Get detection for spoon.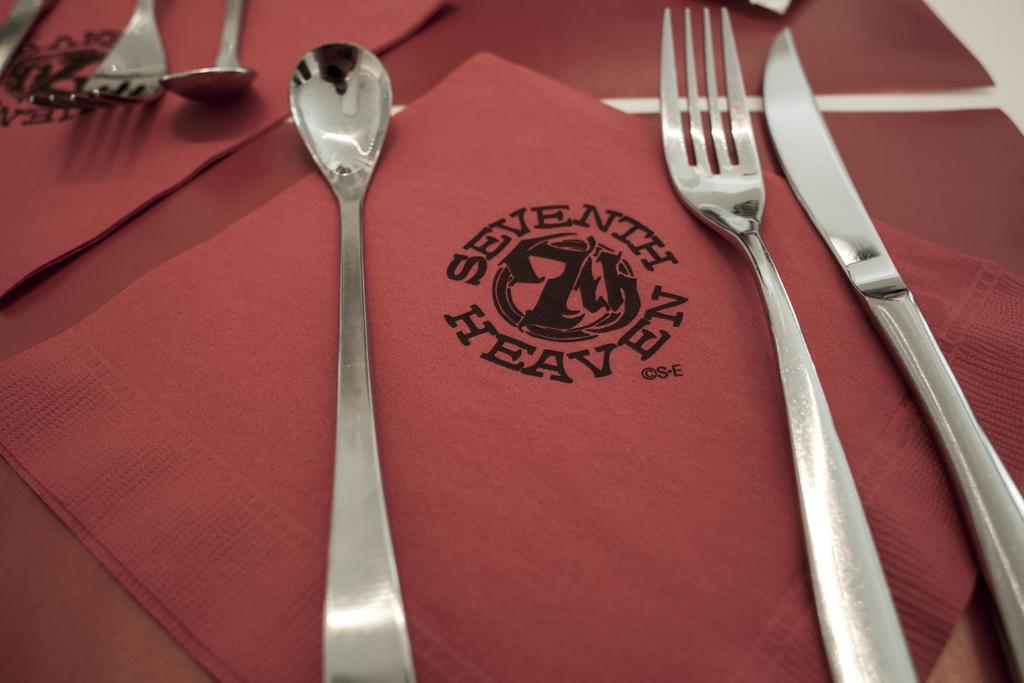
Detection: pyautogui.locateOnScreen(289, 42, 419, 682).
